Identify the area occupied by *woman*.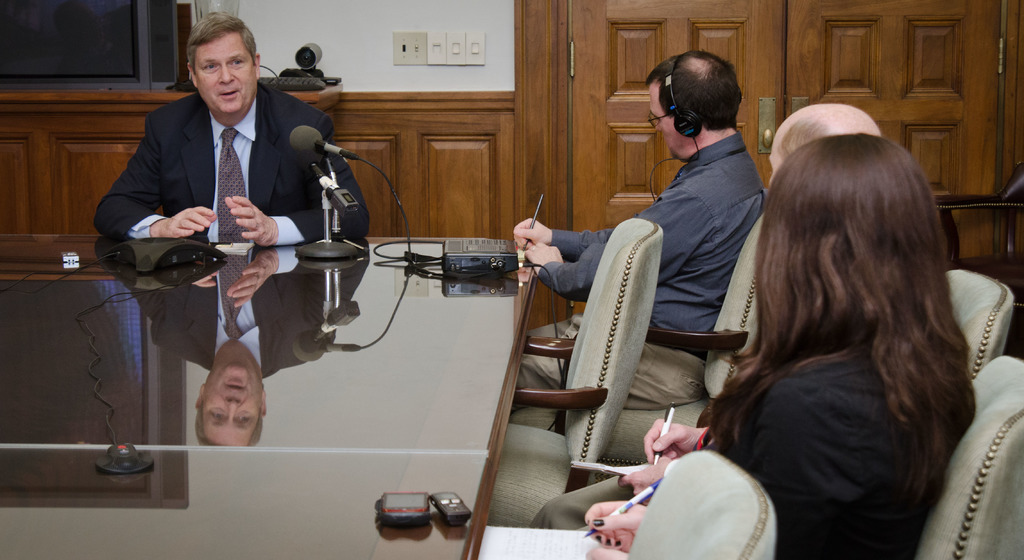
Area: (x1=582, y1=131, x2=979, y2=559).
